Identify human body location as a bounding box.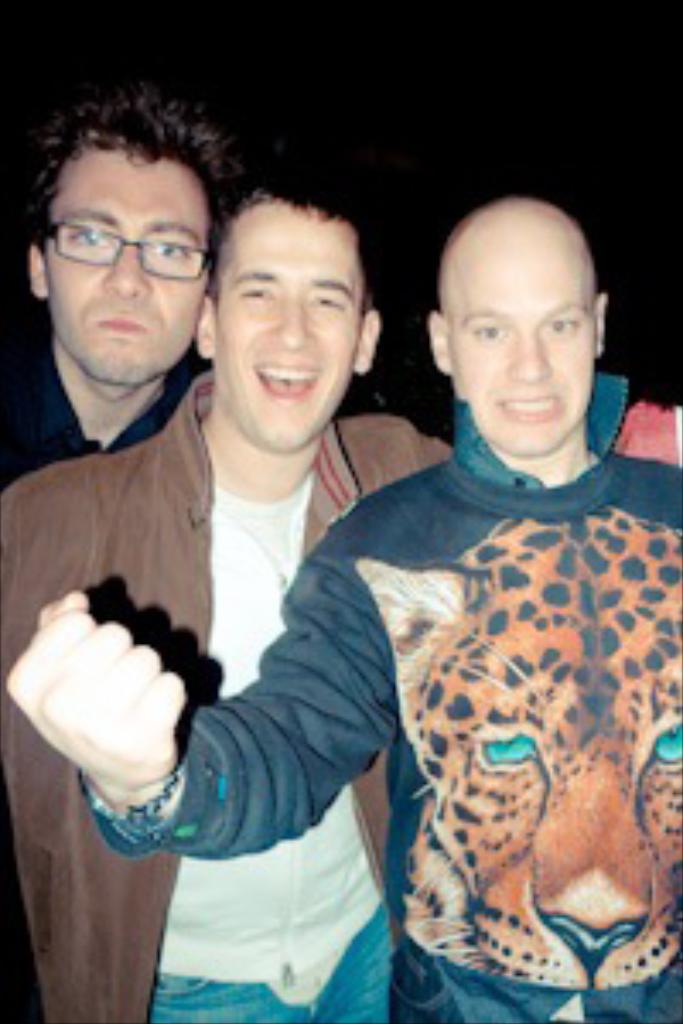
x1=0, y1=82, x2=198, y2=478.
